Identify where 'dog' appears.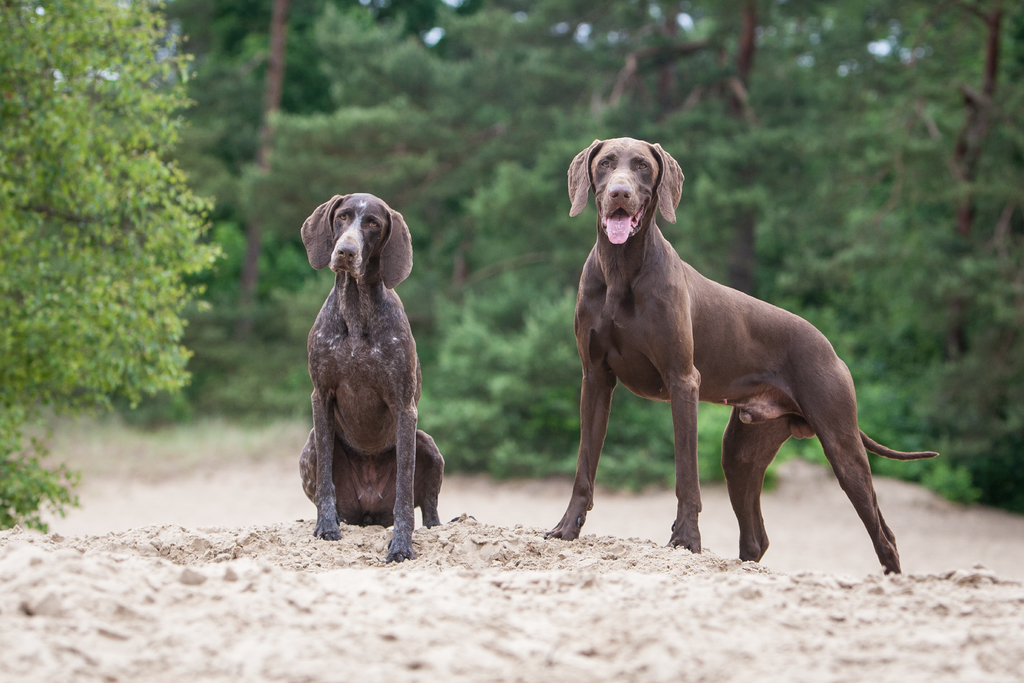
Appears at BBox(298, 193, 447, 562).
